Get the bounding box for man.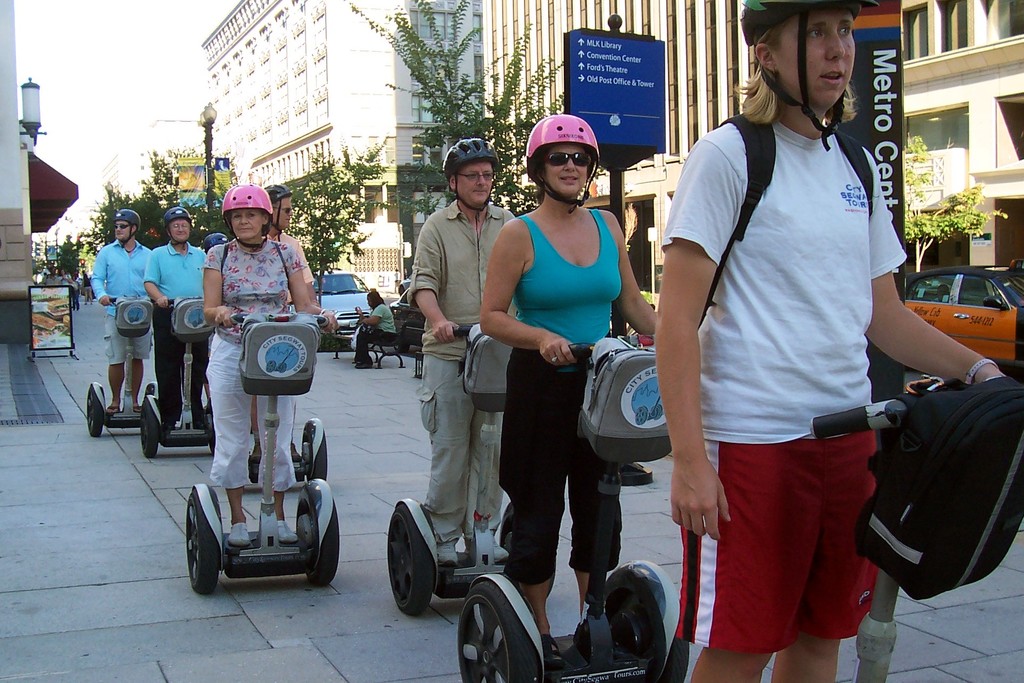
(90, 204, 159, 409).
